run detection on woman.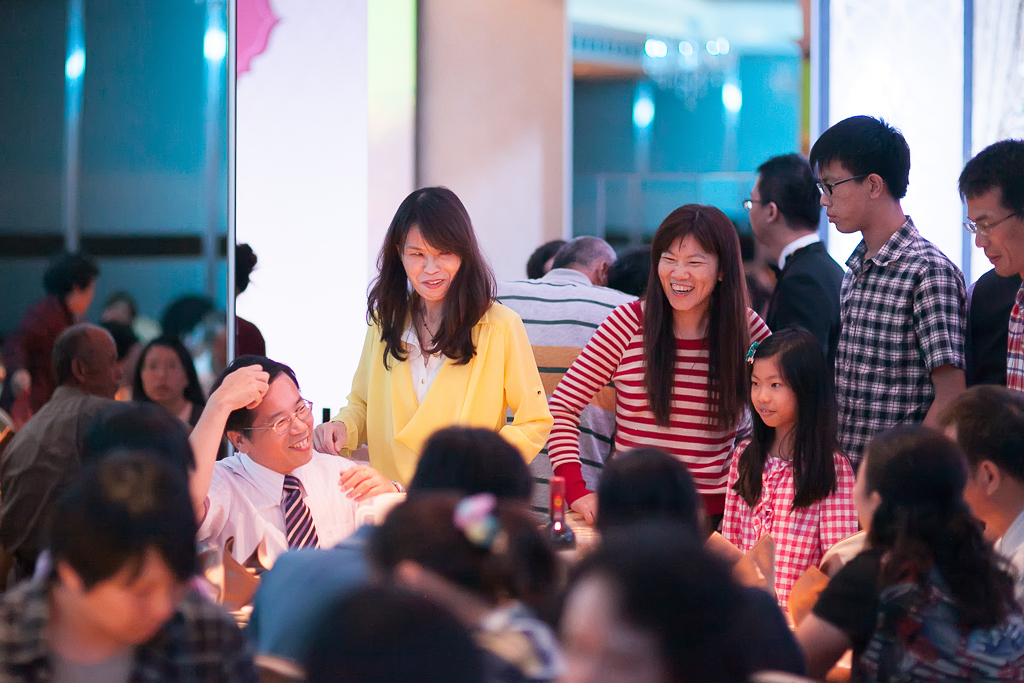
Result: (544, 206, 778, 529).
